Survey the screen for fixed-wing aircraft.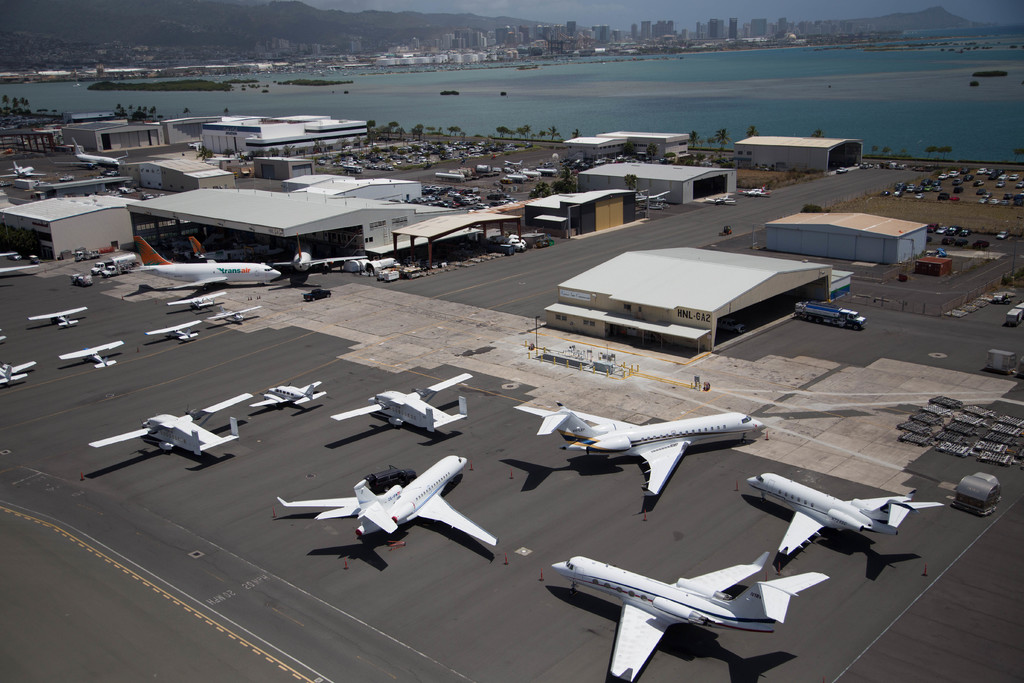
Survey found: 211 306 260 324.
